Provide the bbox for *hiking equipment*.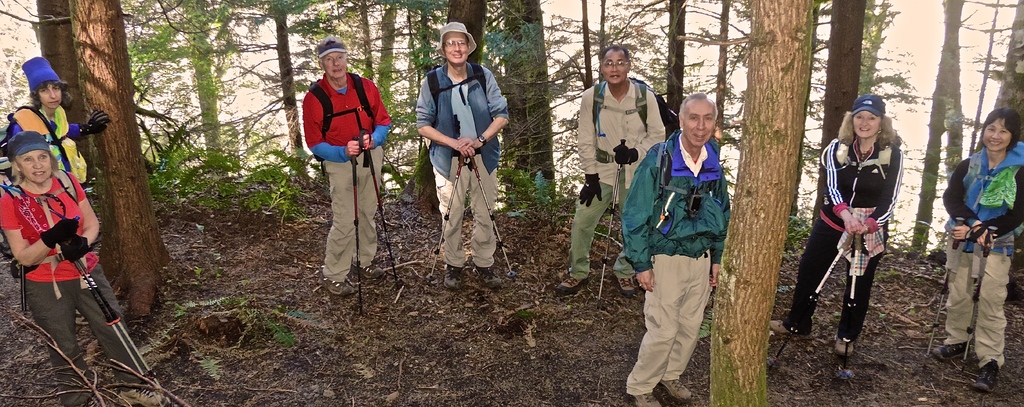
344,138,365,320.
